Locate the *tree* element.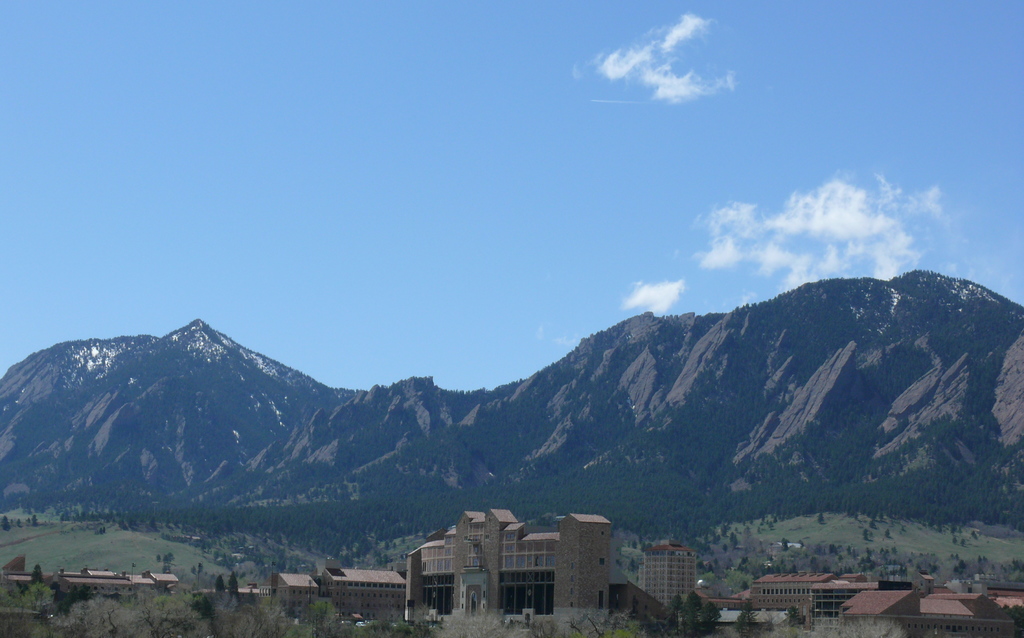
Element bbox: {"x1": 575, "y1": 605, "x2": 641, "y2": 637}.
